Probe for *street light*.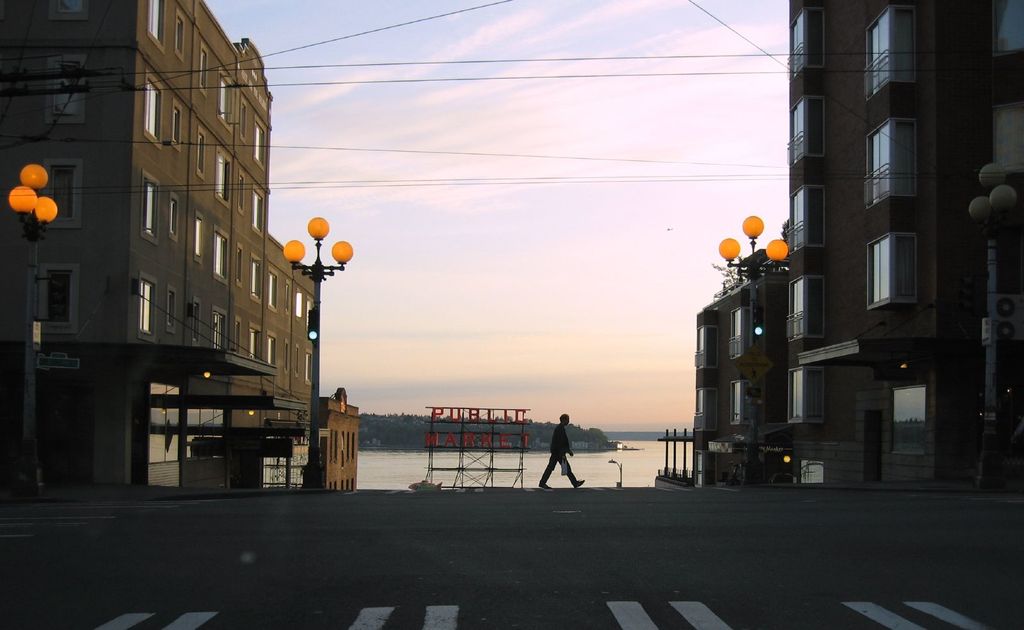
Probe result: <box>714,215,788,489</box>.
